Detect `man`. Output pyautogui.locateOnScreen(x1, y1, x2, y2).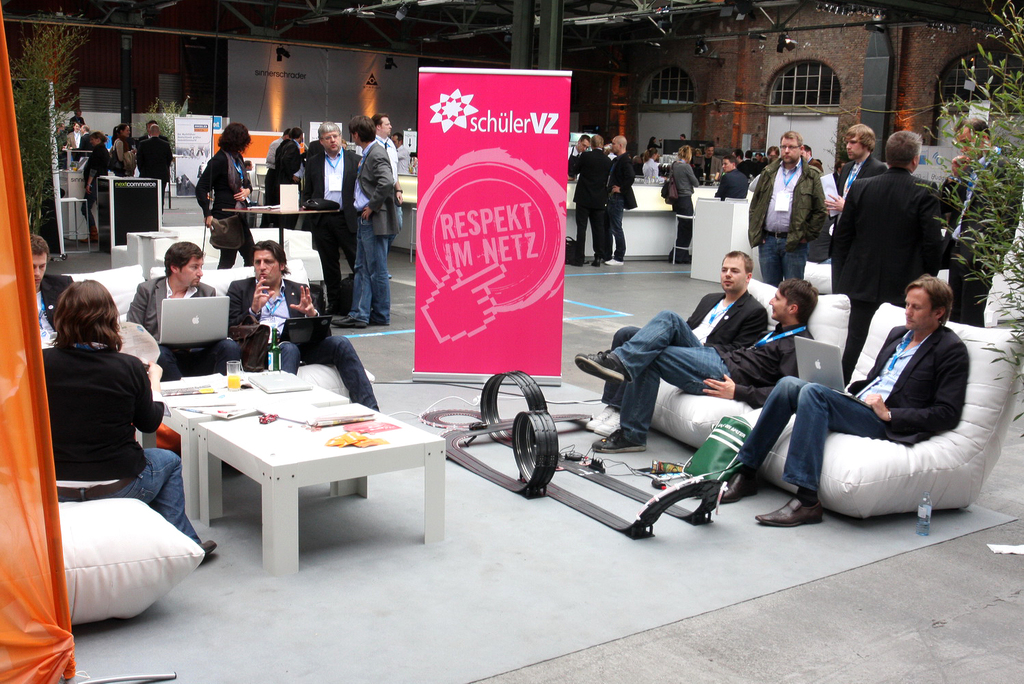
pyautogui.locateOnScreen(826, 127, 947, 383).
